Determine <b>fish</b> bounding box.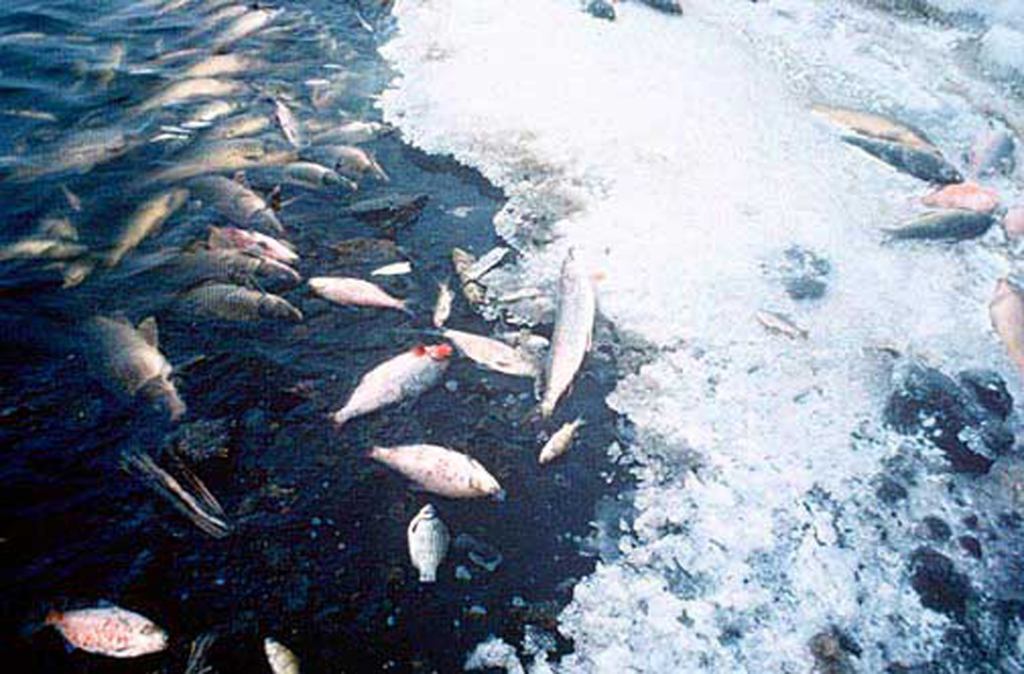
Determined: [x1=448, y1=315, x2=536, y2=378].
